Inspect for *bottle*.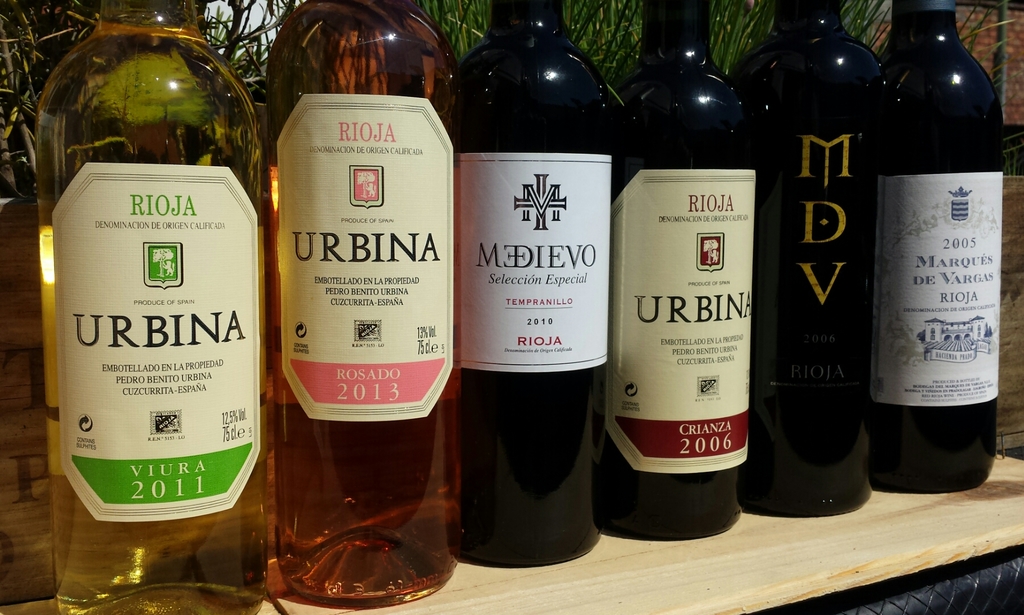
Inspection: [600, 0, 755, 544].
